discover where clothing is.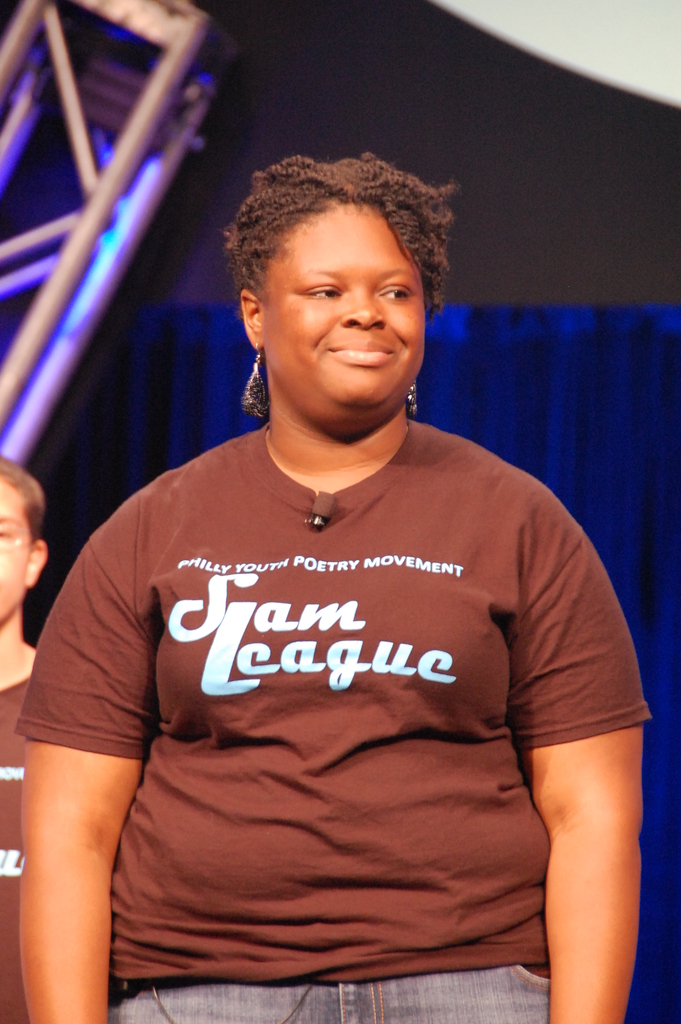
Discovered at bbox=[61, 345, 618, 989].
